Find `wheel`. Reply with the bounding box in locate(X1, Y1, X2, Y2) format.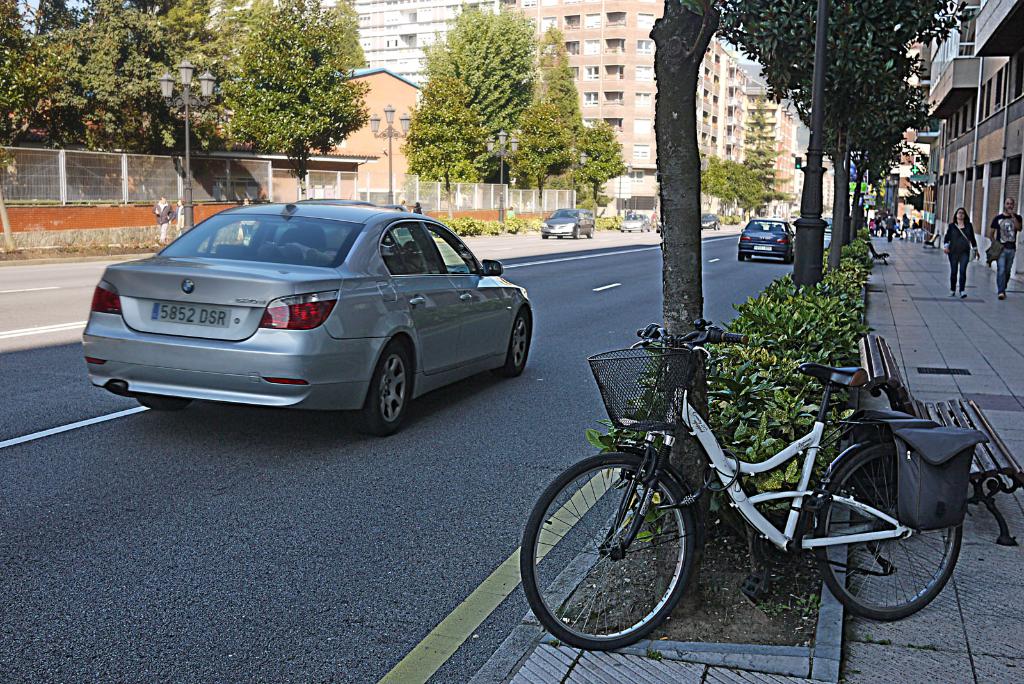
locate(575, 227, 582, 238).
